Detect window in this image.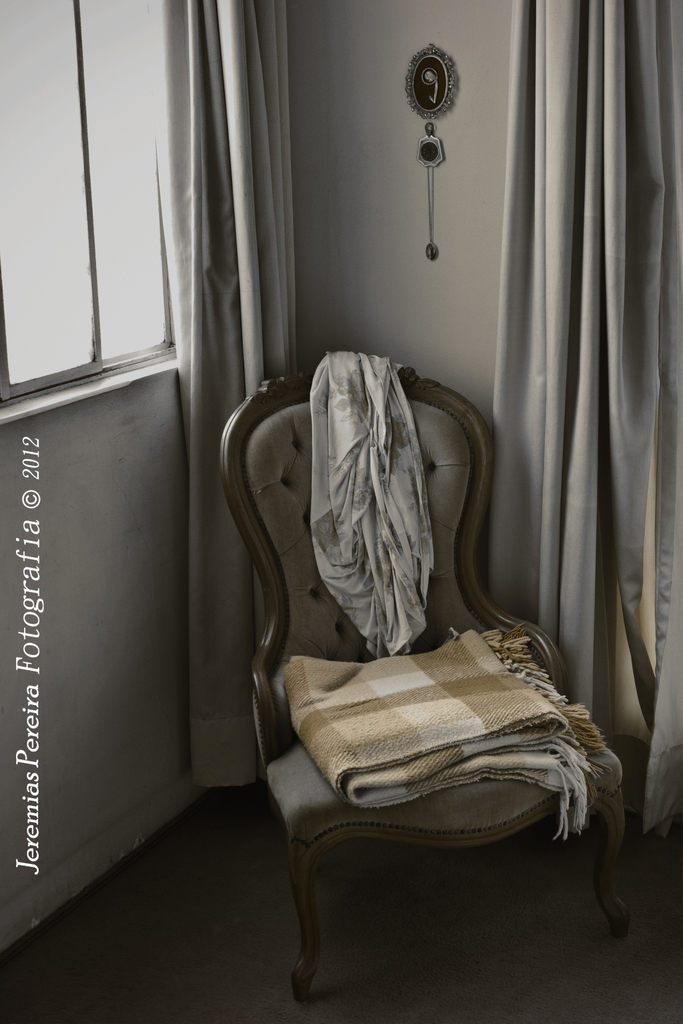
Detection: crop(0, 0, 179, 407).
